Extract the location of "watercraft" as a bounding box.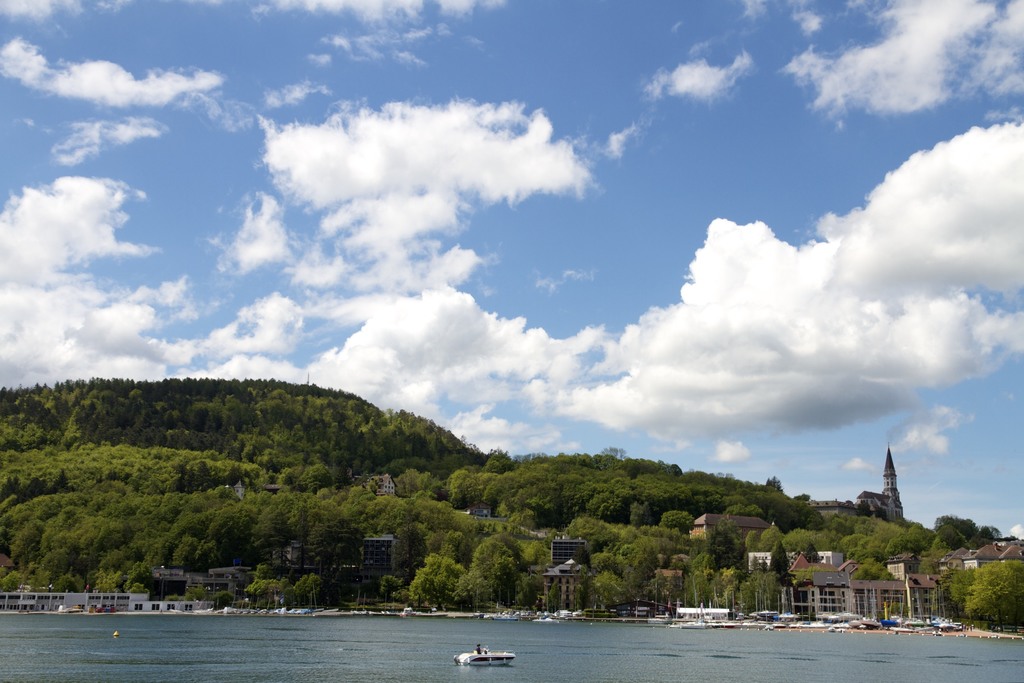
<bbox>454, 642, 513, 664</bbox>.
